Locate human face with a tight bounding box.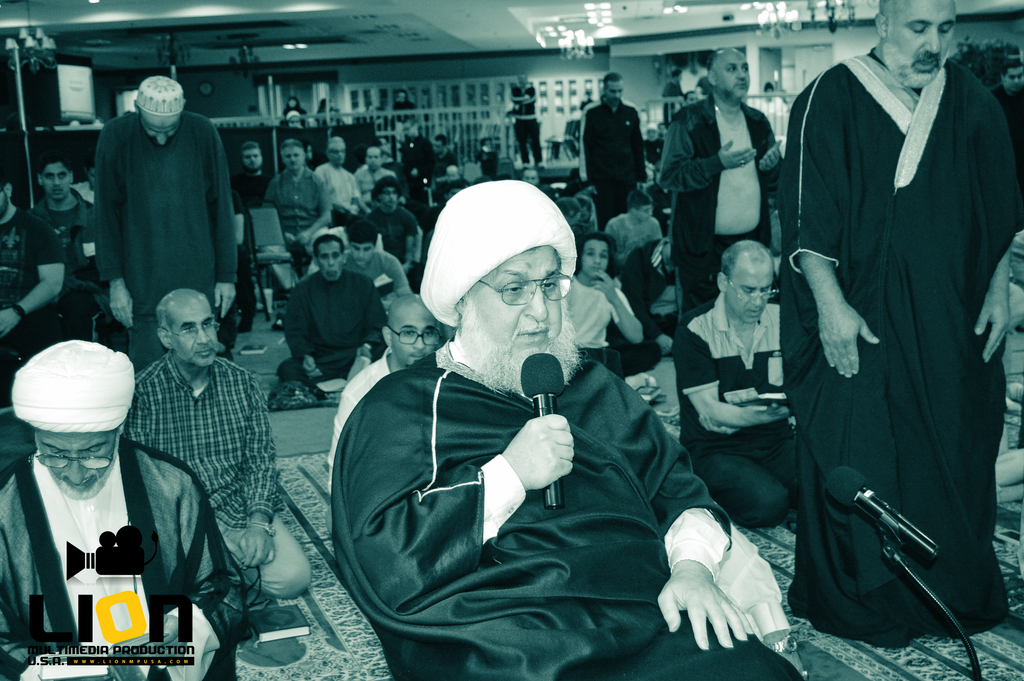
locate(141, 117, 180, 145).
